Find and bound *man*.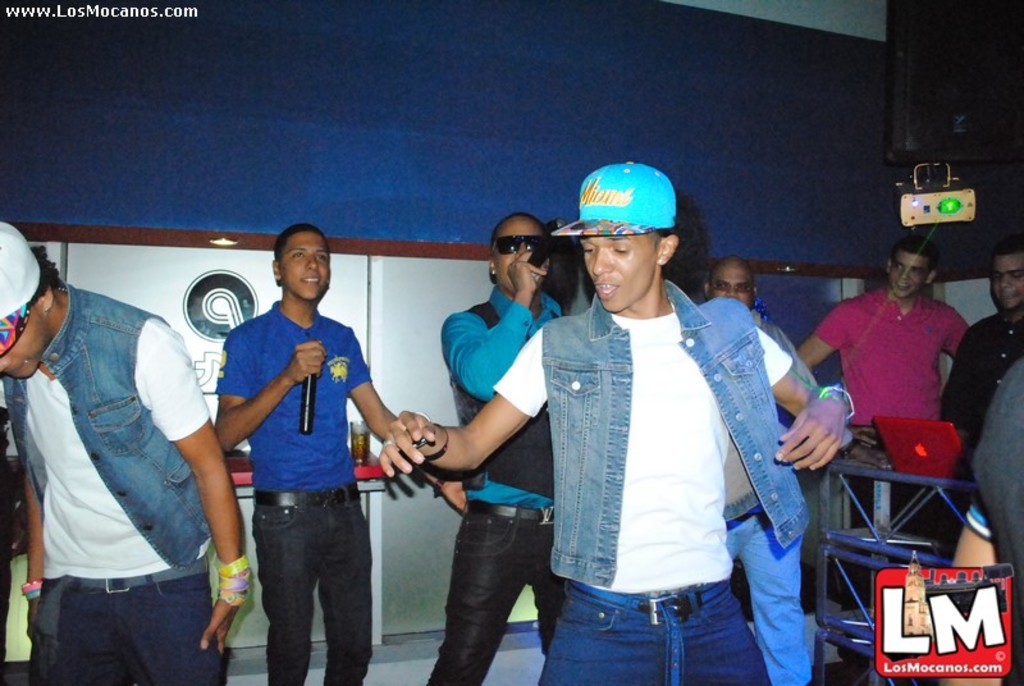
Bound: 0/223/247/685.
